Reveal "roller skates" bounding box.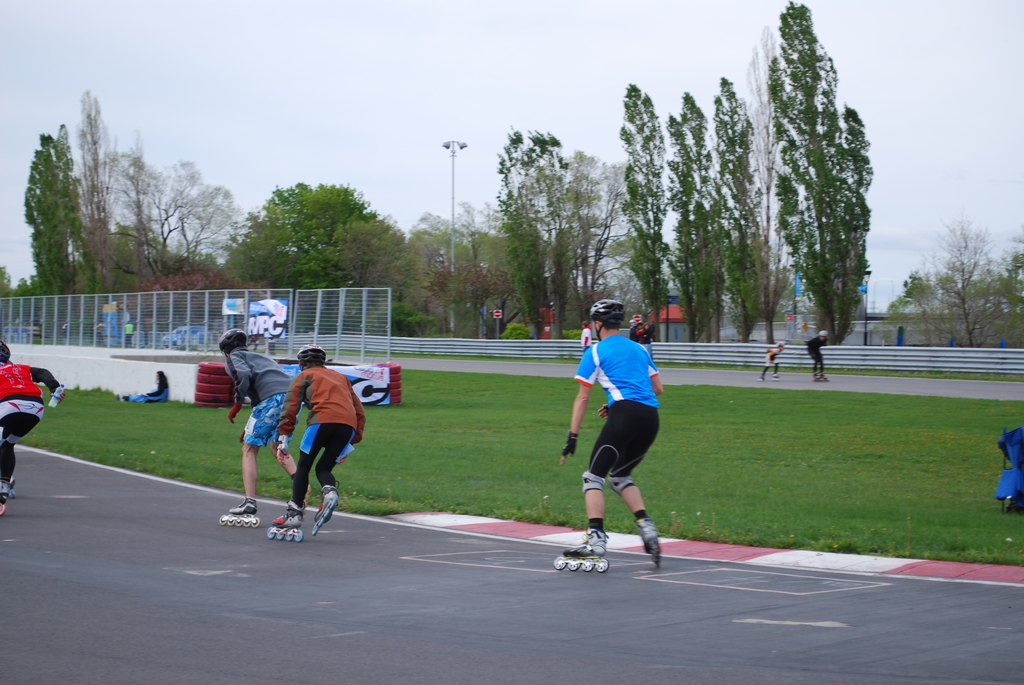
Revealed: locate(754, 376, 765, 385).
